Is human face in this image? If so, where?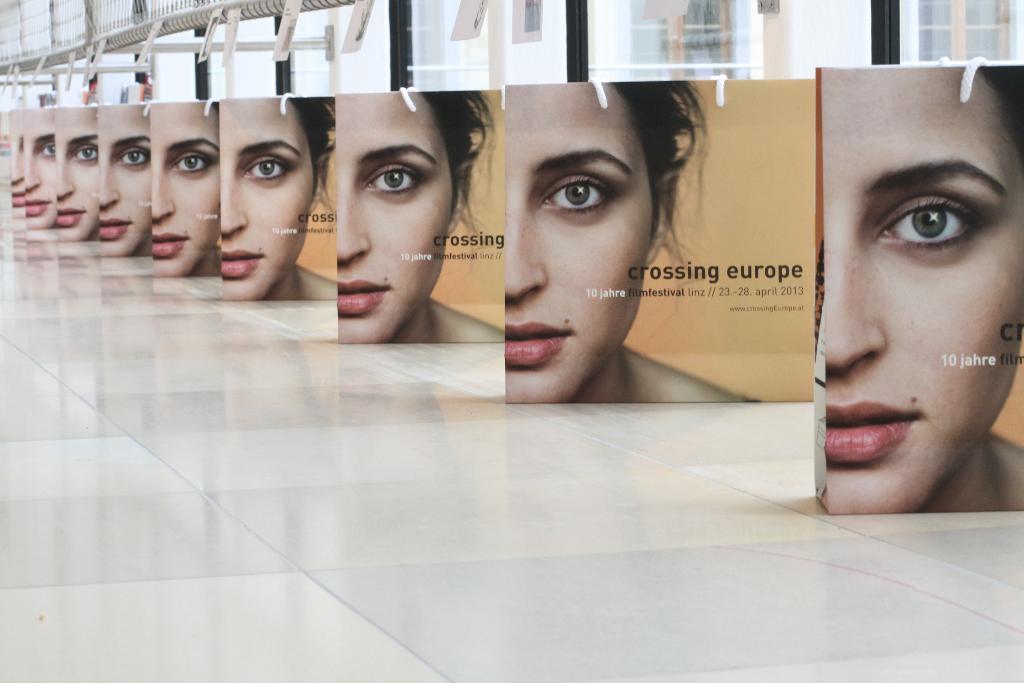
Yes, at bbox(213, 92, 331, 304).
